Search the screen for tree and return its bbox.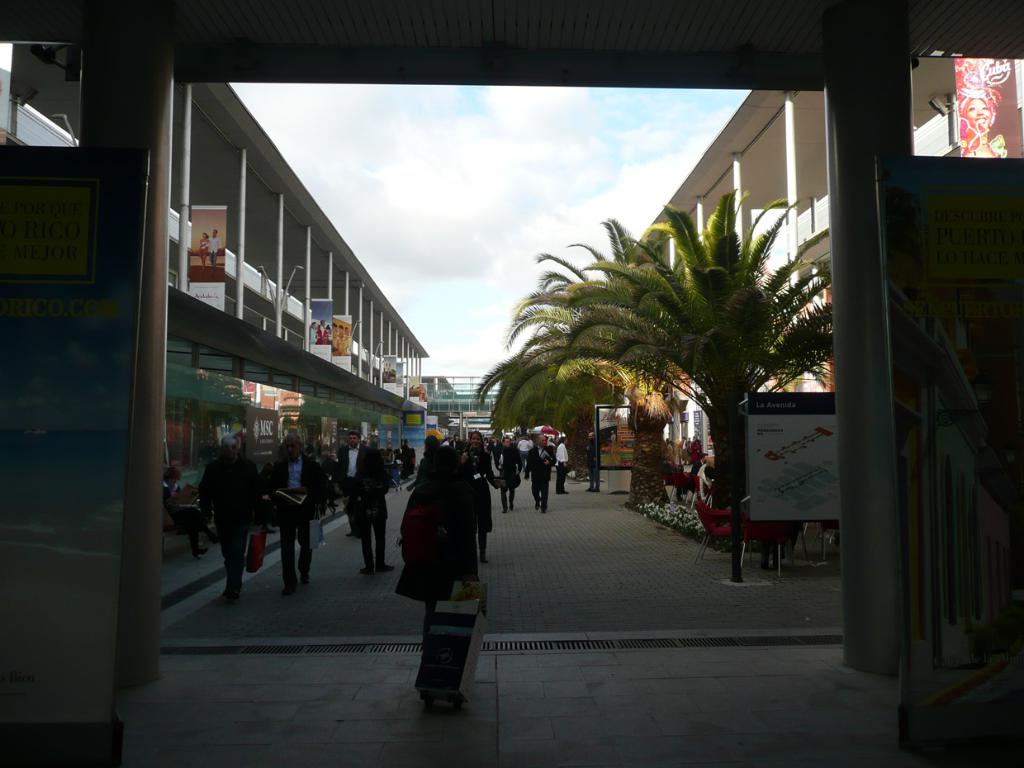
Found: 472/347/629/480.
